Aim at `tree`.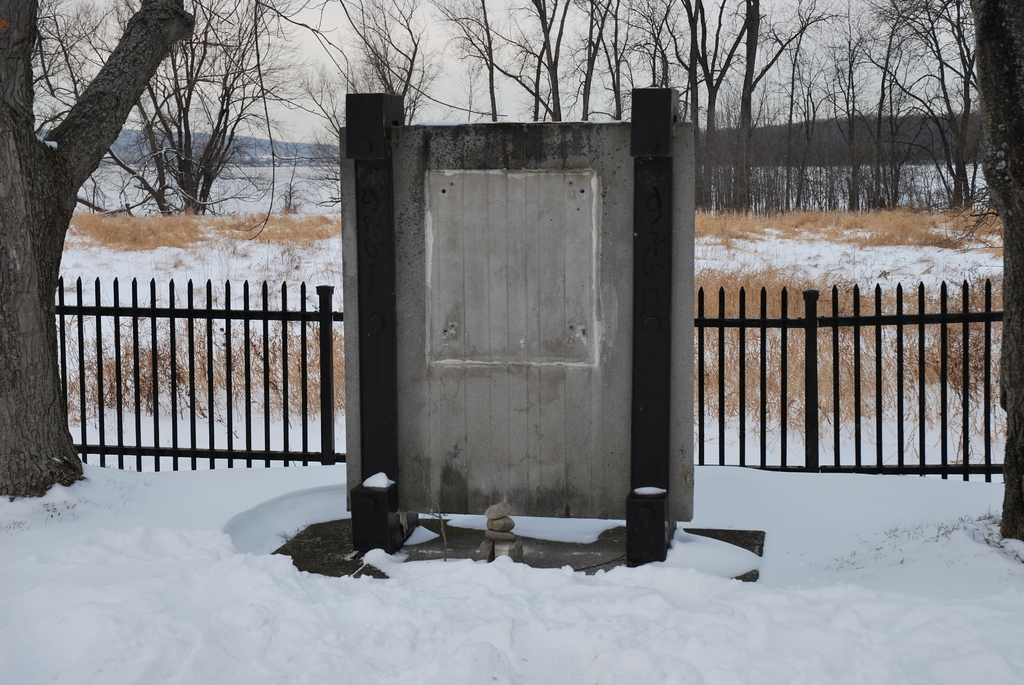
Aimed at [0, 0, 333, 499].
